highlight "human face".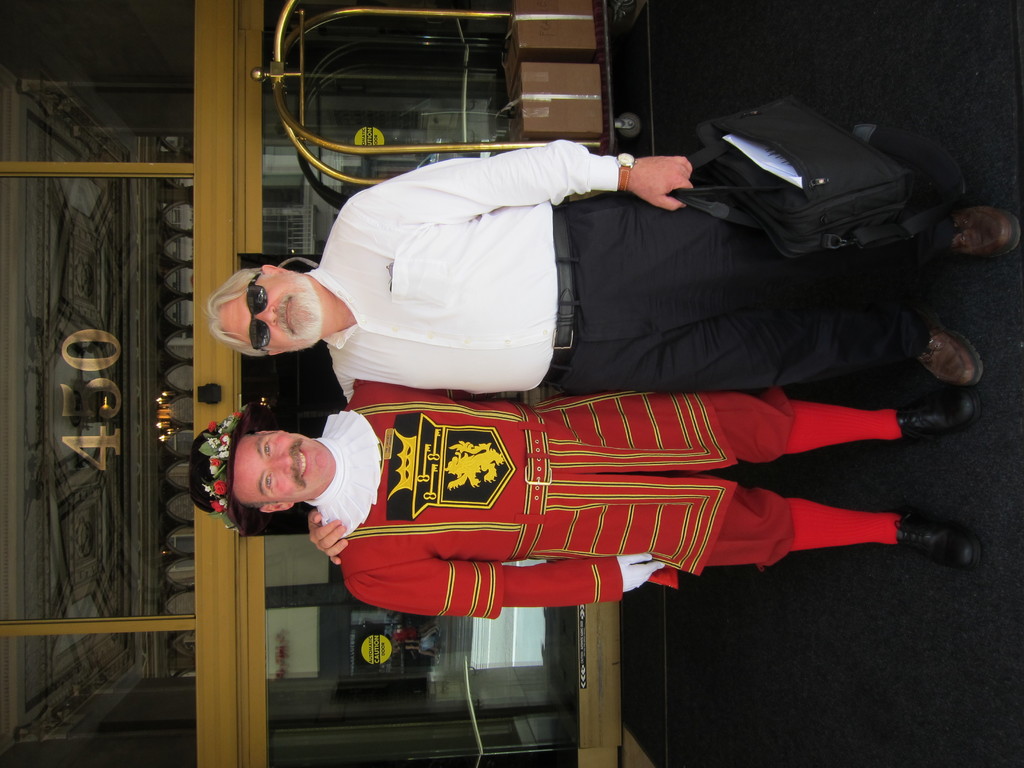
Highlighted region: [left=218, top=278, right=321, bottom=349].
